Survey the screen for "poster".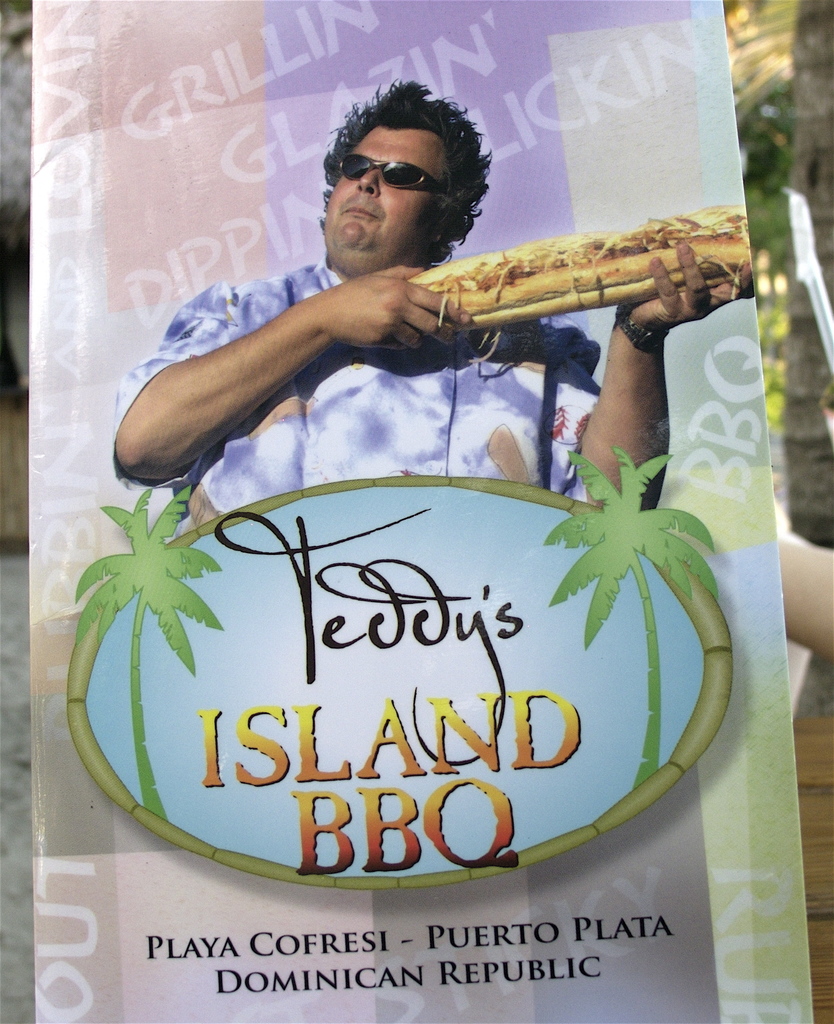
Survey found: [32, 0, 818, 1023].
